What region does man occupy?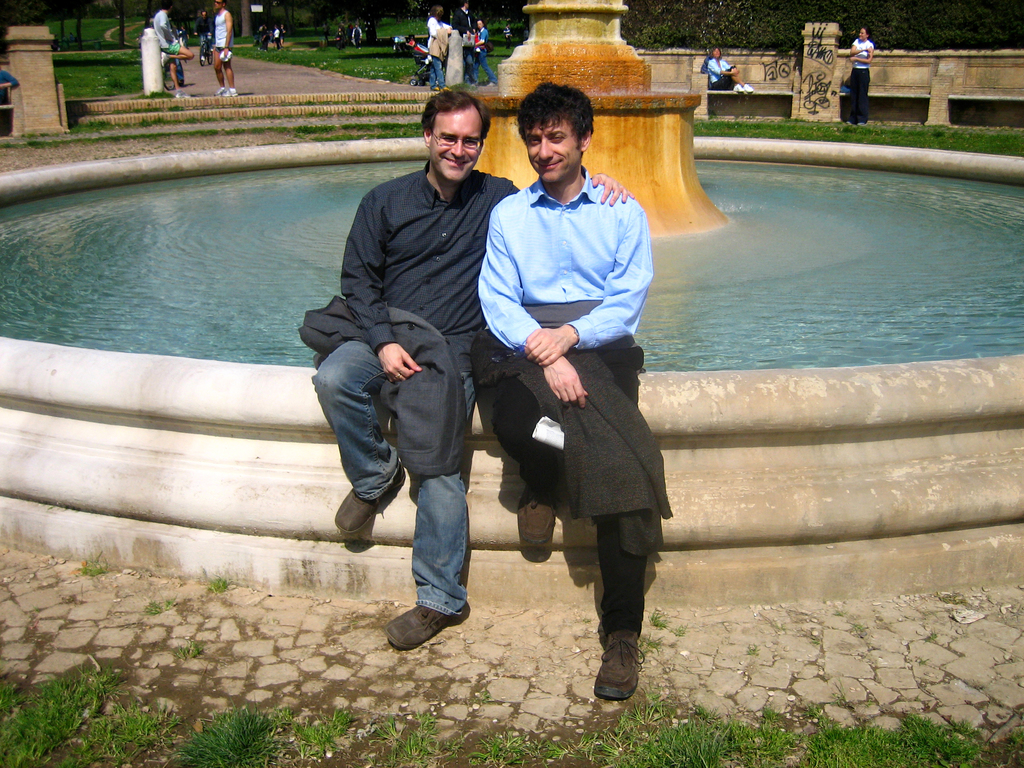
(x1=452, y1=0, x2=476, y2=81).
